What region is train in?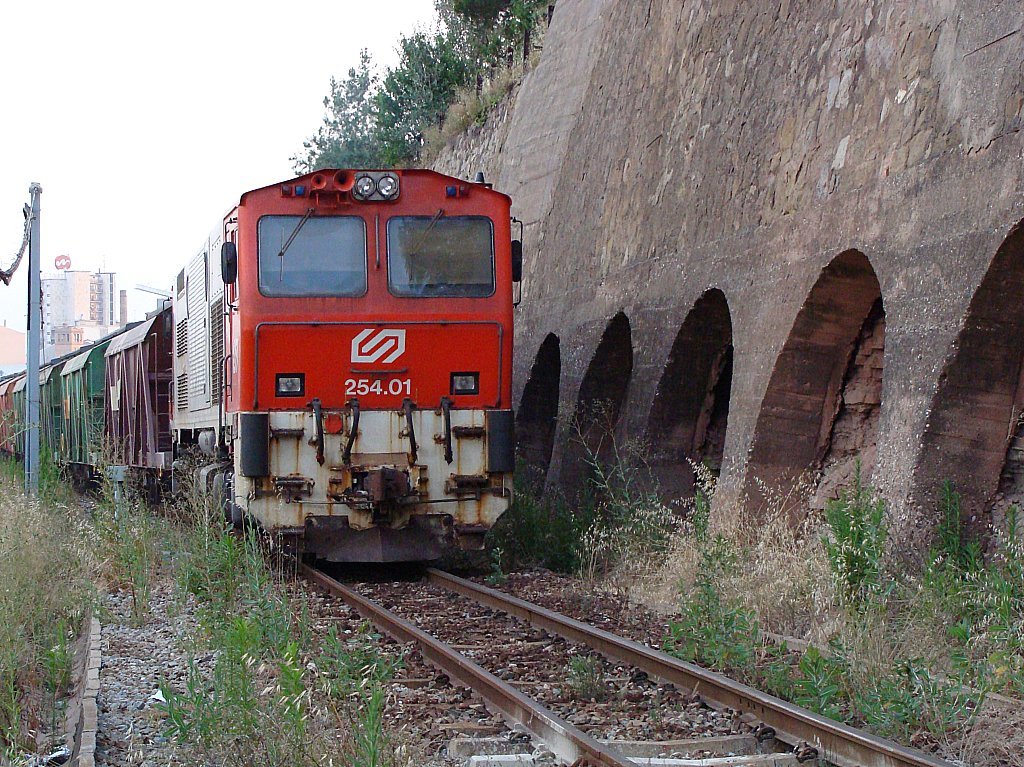
0/163/523/561.
